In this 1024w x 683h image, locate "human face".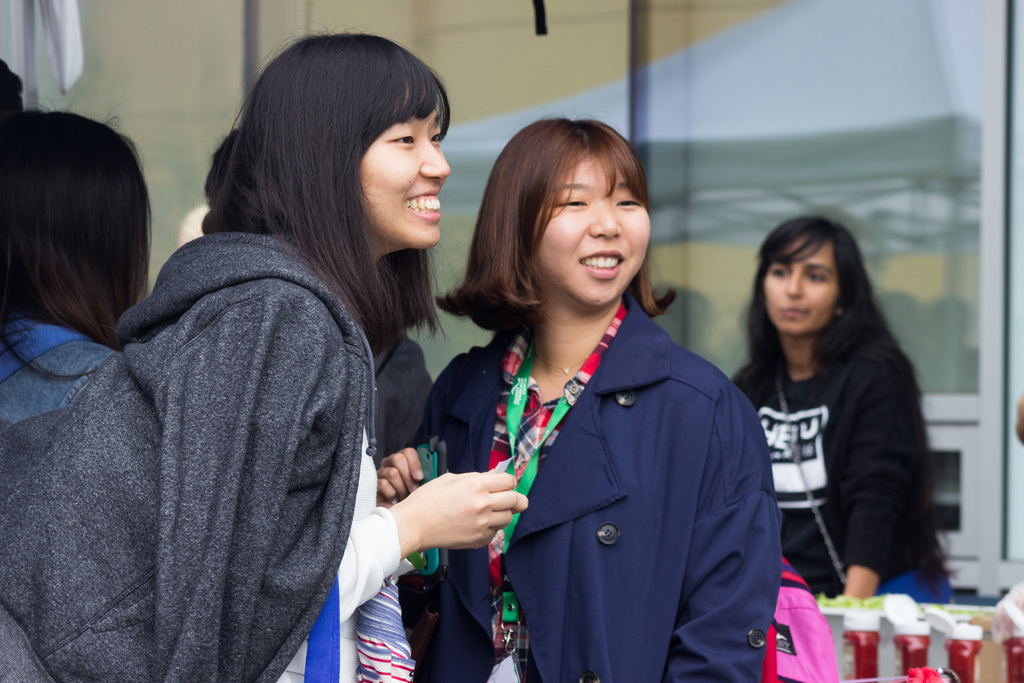
Bounding box: (524,152,653,302).
